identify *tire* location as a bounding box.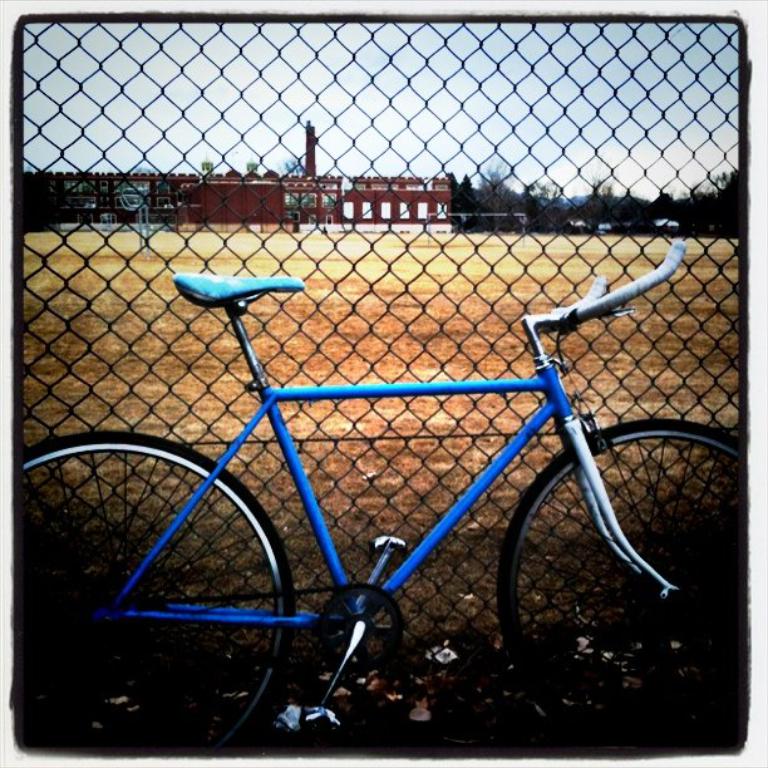
BBox(499, 417, 745, 754).
